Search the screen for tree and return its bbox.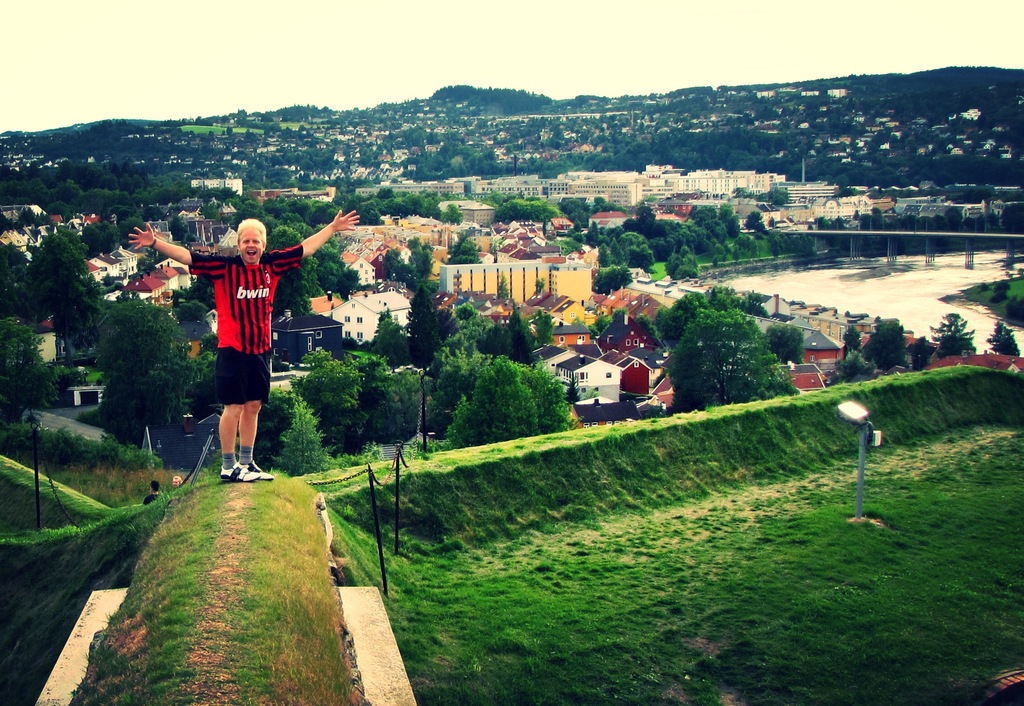
Found: [0, 321, 71, 422].
